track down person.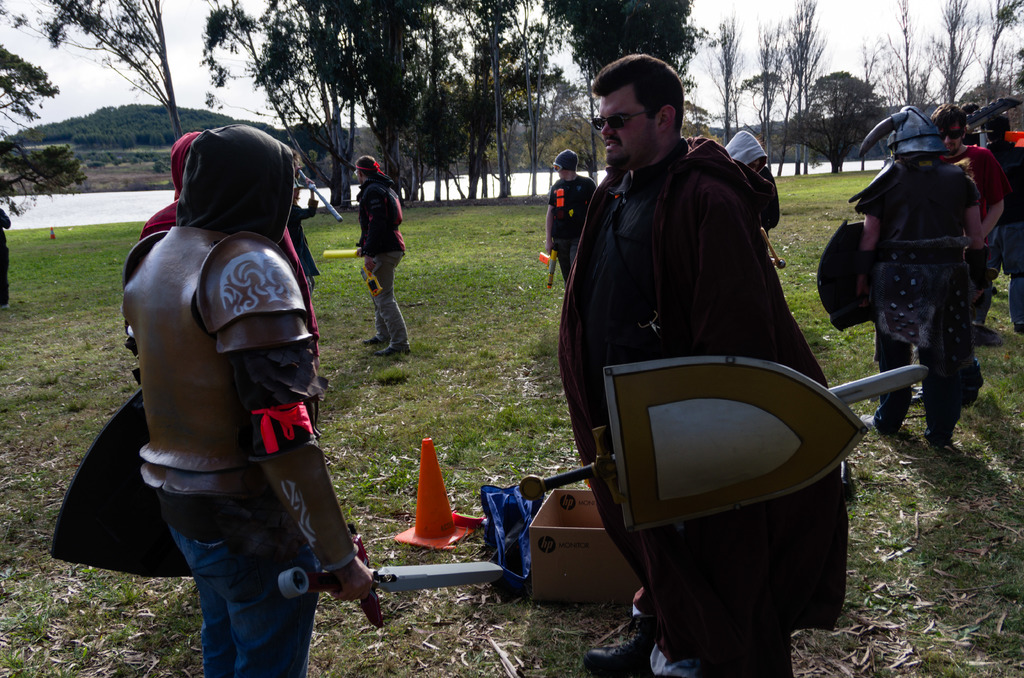
Tracked to left=147, top=131, right=319, bottom=354.
